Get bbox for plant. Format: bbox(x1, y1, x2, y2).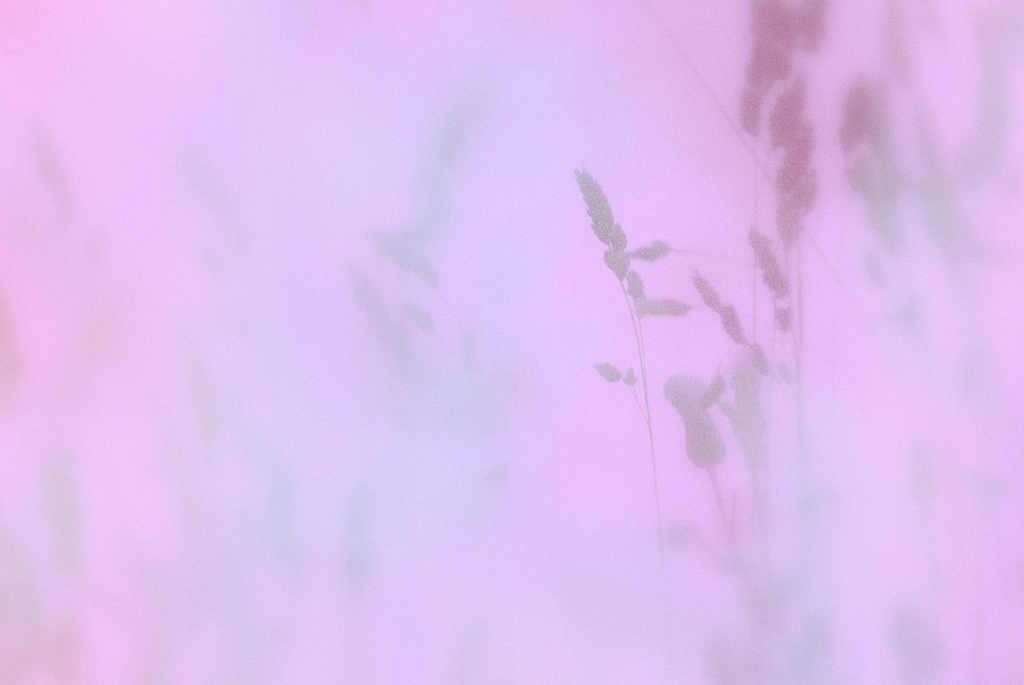
bbox(563, 0, 871, 549).
